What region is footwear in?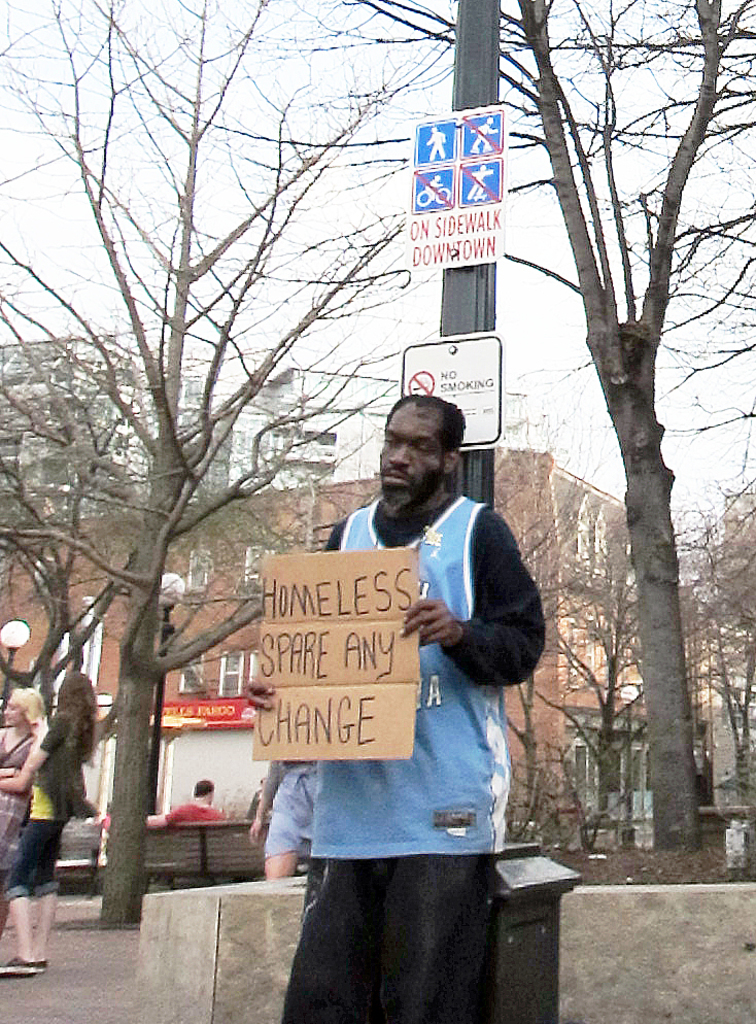
bbox(0, 952, 45, 978).
